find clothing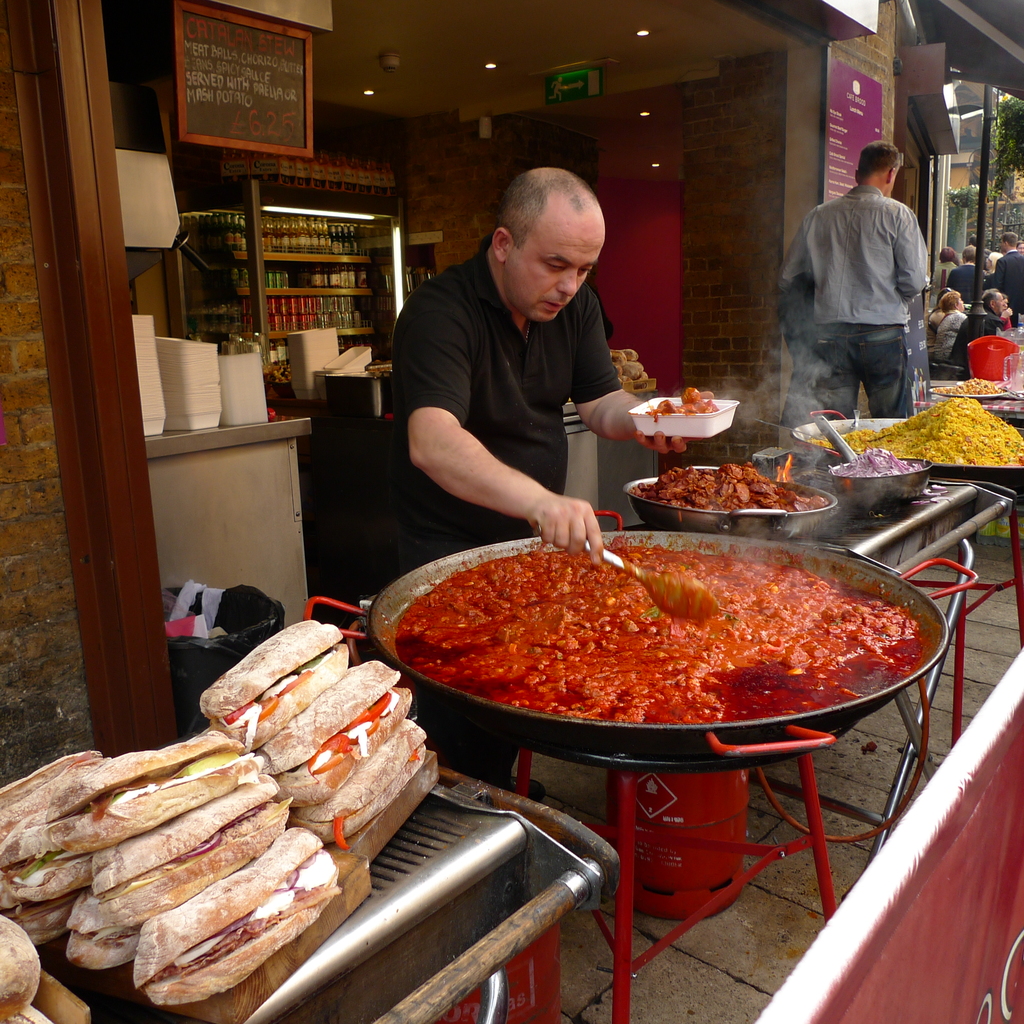
[left=948, top=262, right=986, bottom=304]
